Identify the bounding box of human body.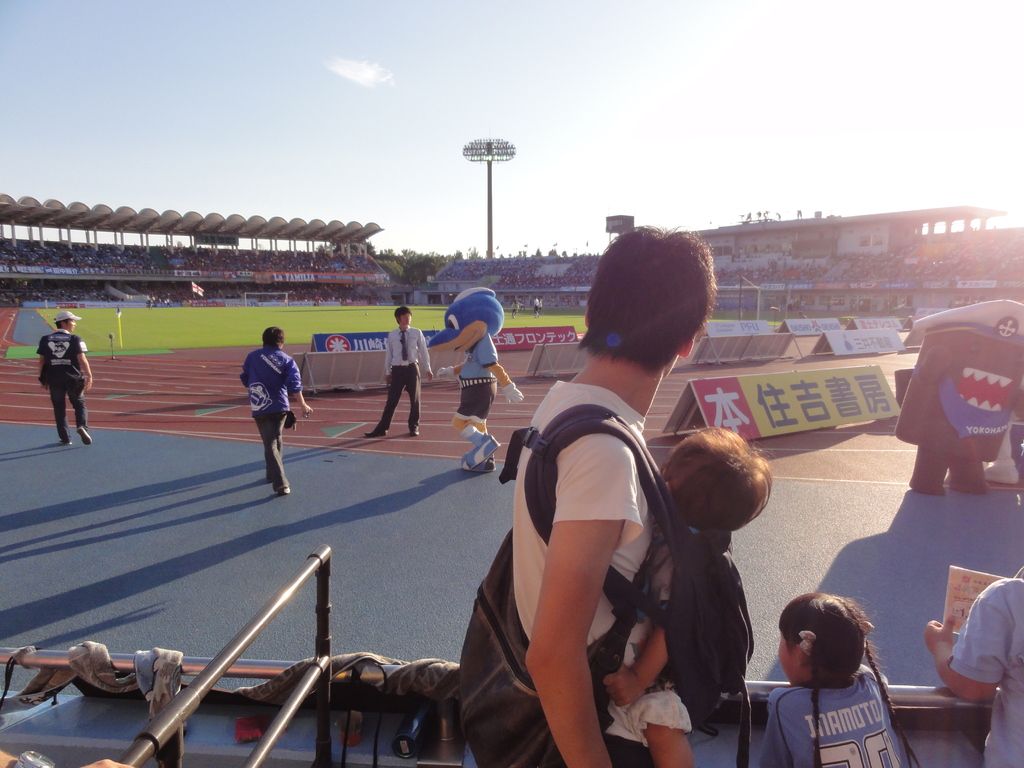
box=[241, 326, 311, 492].
